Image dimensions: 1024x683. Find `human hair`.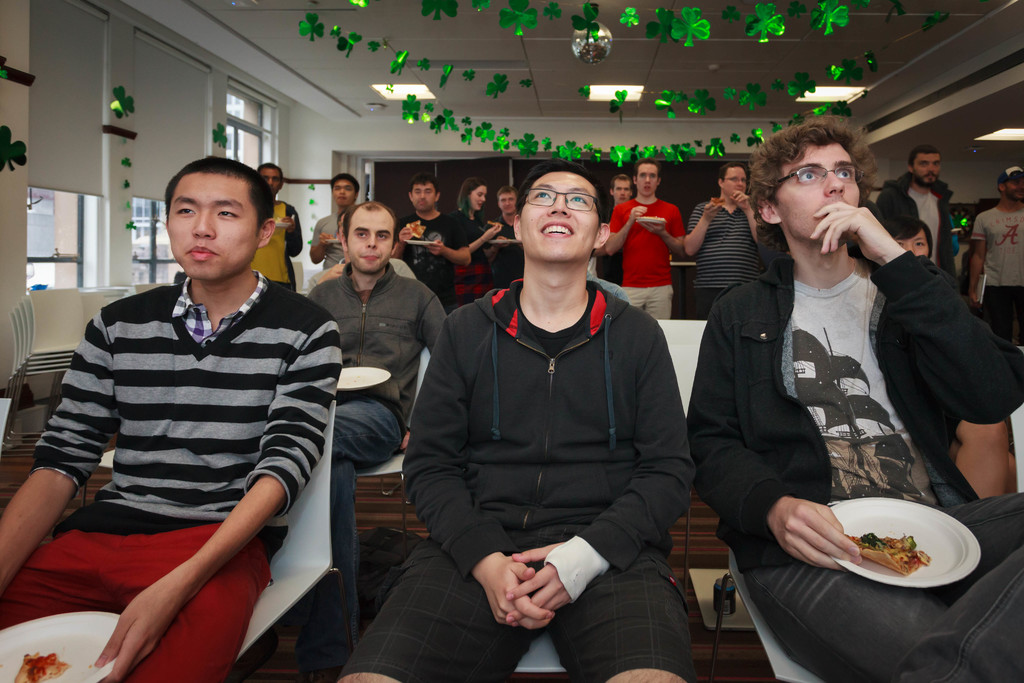
left=773, top=123, right=881, bottom=227.
